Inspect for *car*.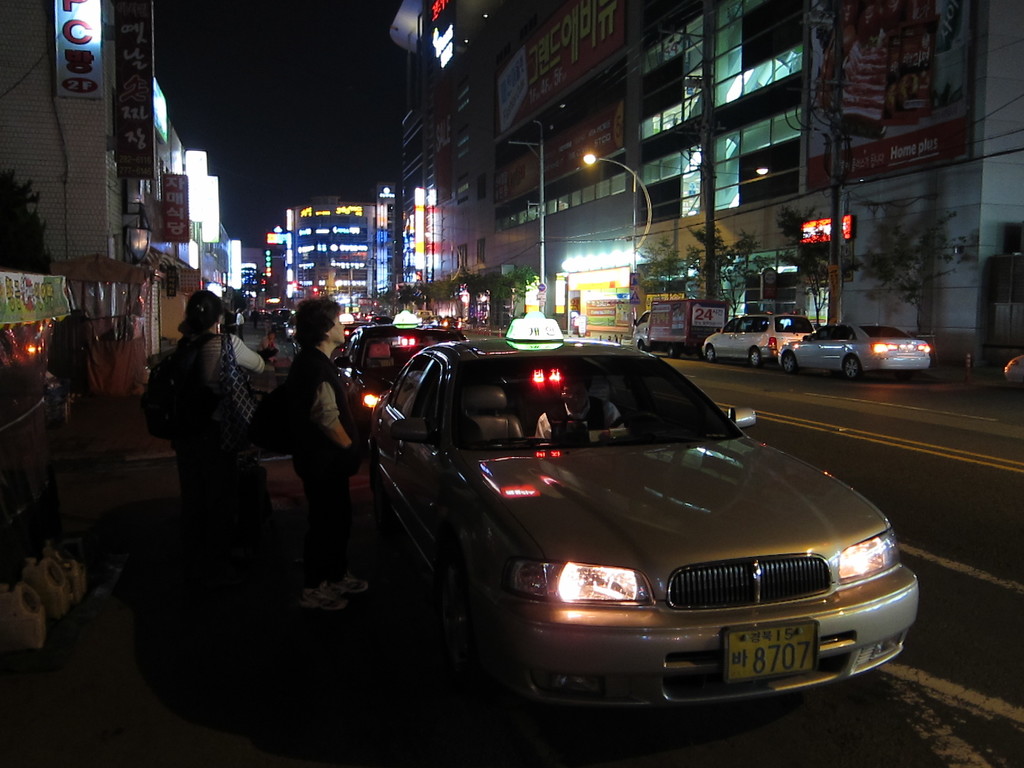
Inspection: <bbox>339, 316, 465, 378</bbox>.
